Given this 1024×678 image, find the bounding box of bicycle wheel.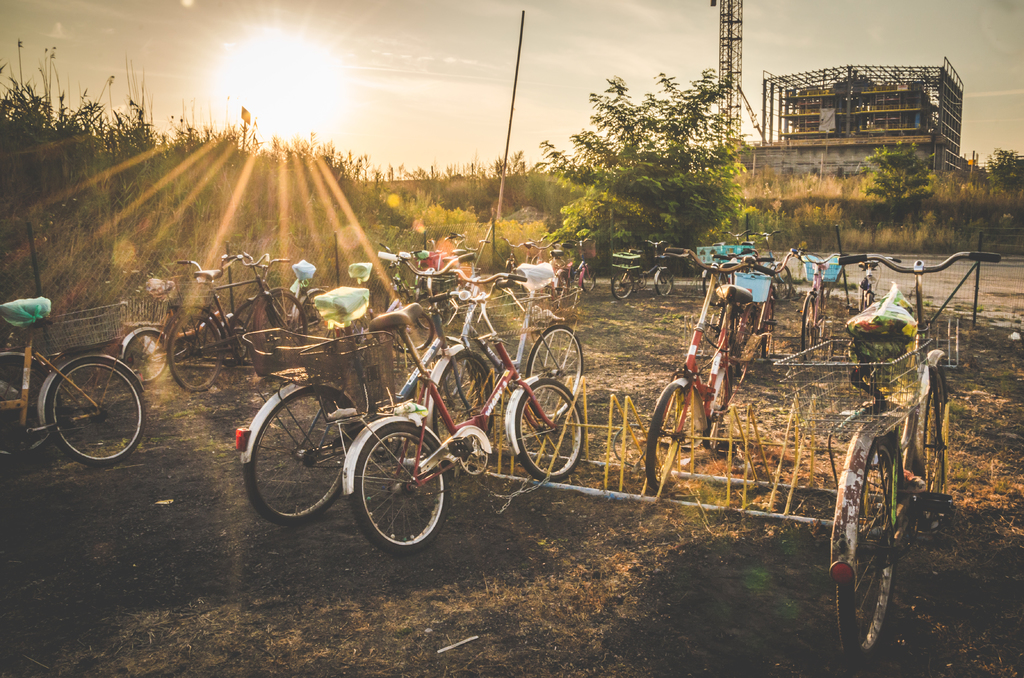
BBox(242, 392, 349, 519).
